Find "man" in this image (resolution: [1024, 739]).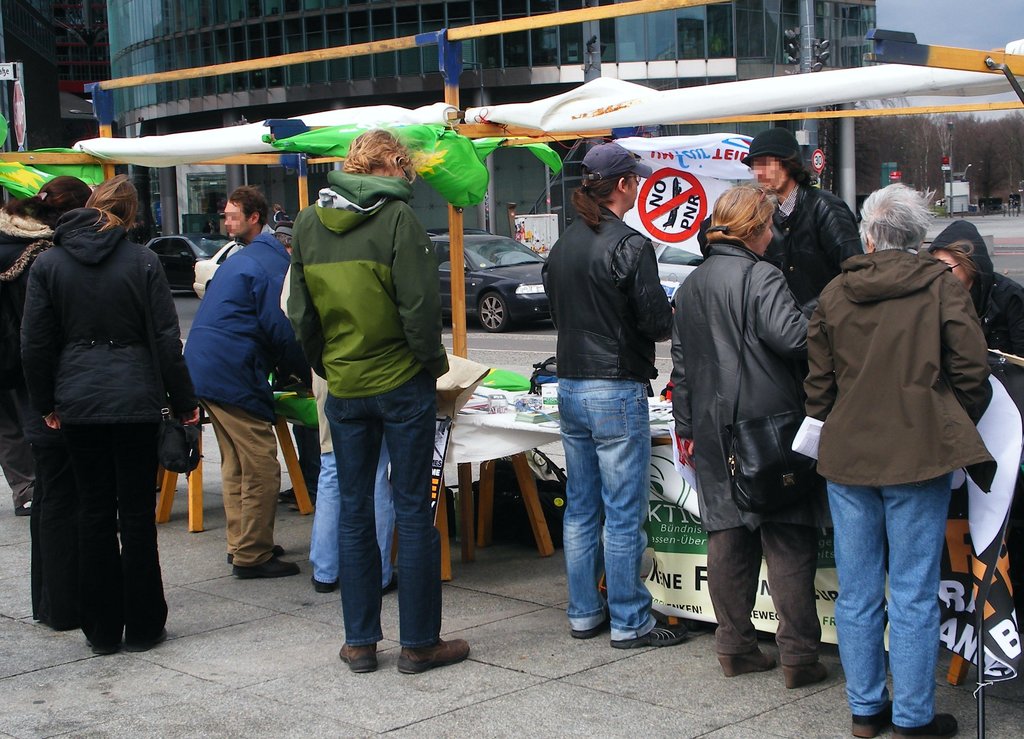
(213,186,264,260).
